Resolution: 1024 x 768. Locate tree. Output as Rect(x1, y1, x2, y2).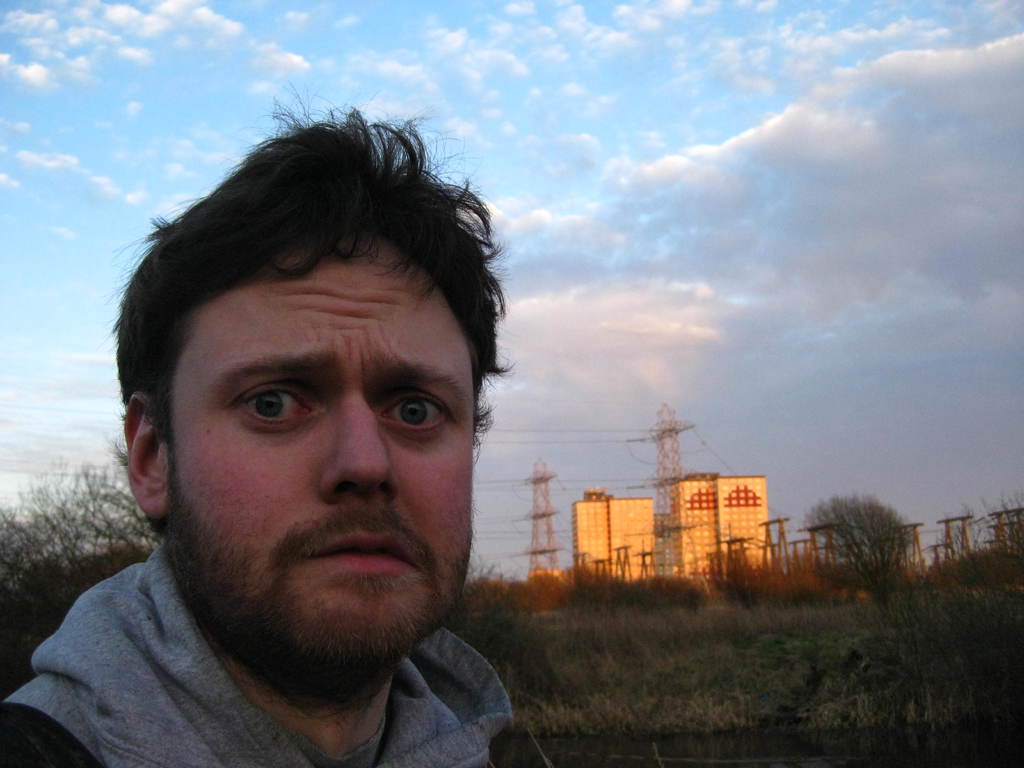
Rect(804, 500, 916, 614).
